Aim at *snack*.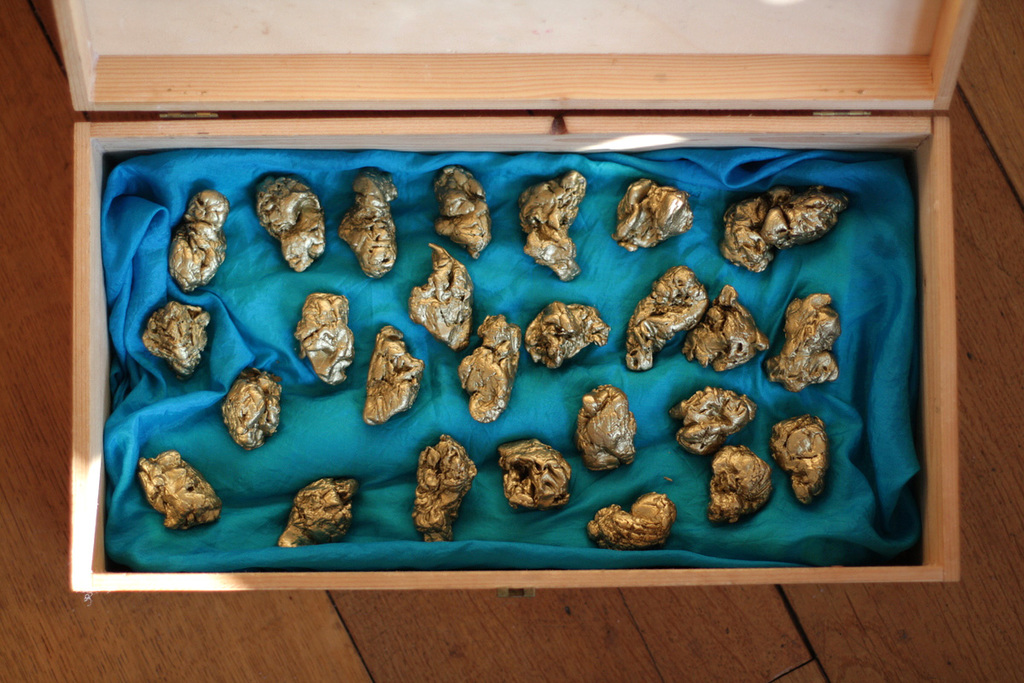
Aimed at {"x1": 613, "y1": 180, "x2": 692, "y2": 252}.
